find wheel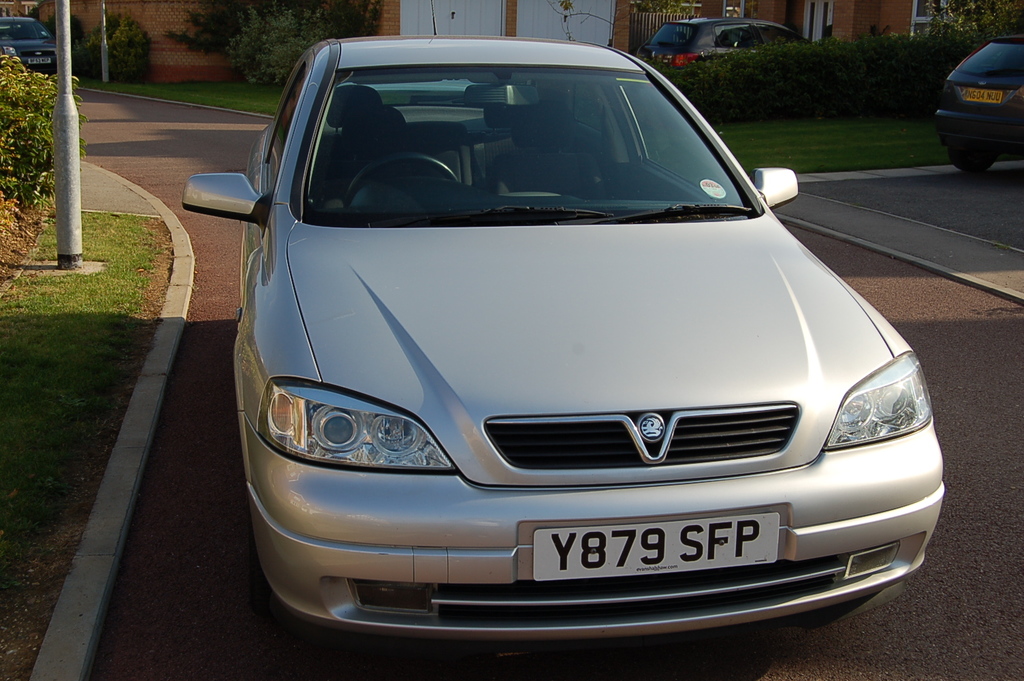
region(340, 146, 458, 202)
